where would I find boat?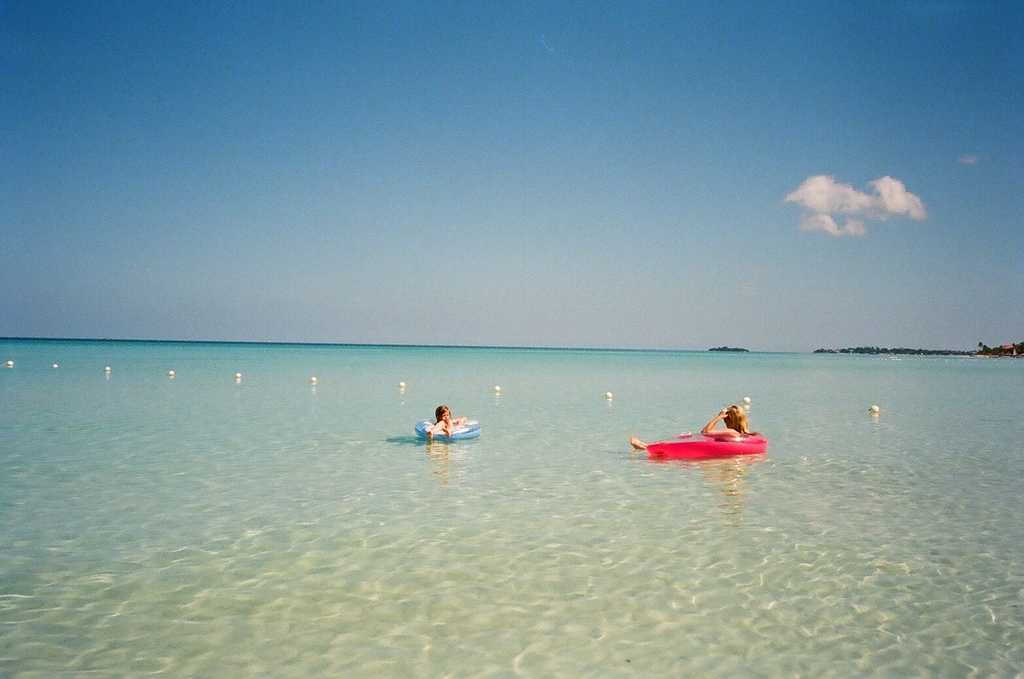
At [648, 431, 768, 464].
